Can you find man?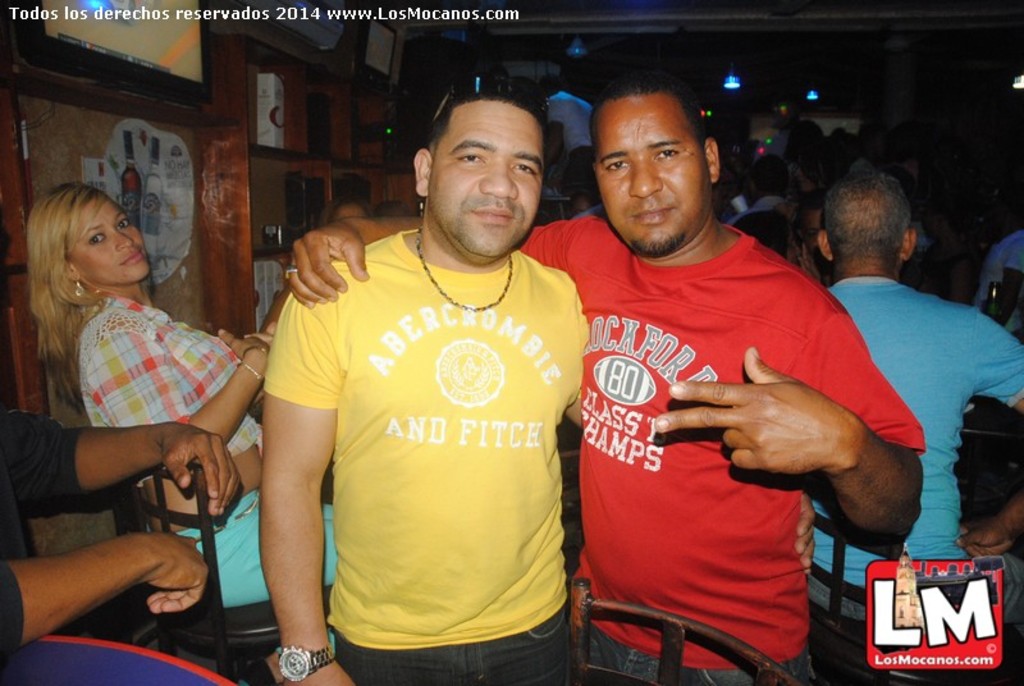
Yes, bounding box: Rect(279, 83, 931, 685).
